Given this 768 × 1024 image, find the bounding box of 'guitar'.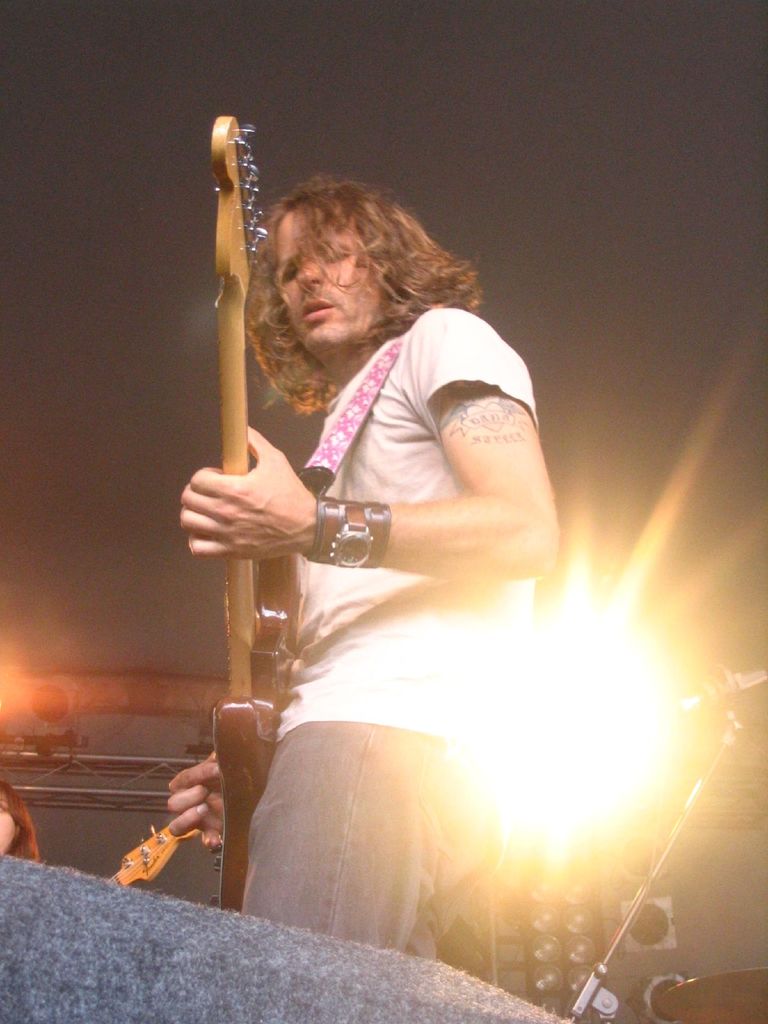
214:116:273:916.
